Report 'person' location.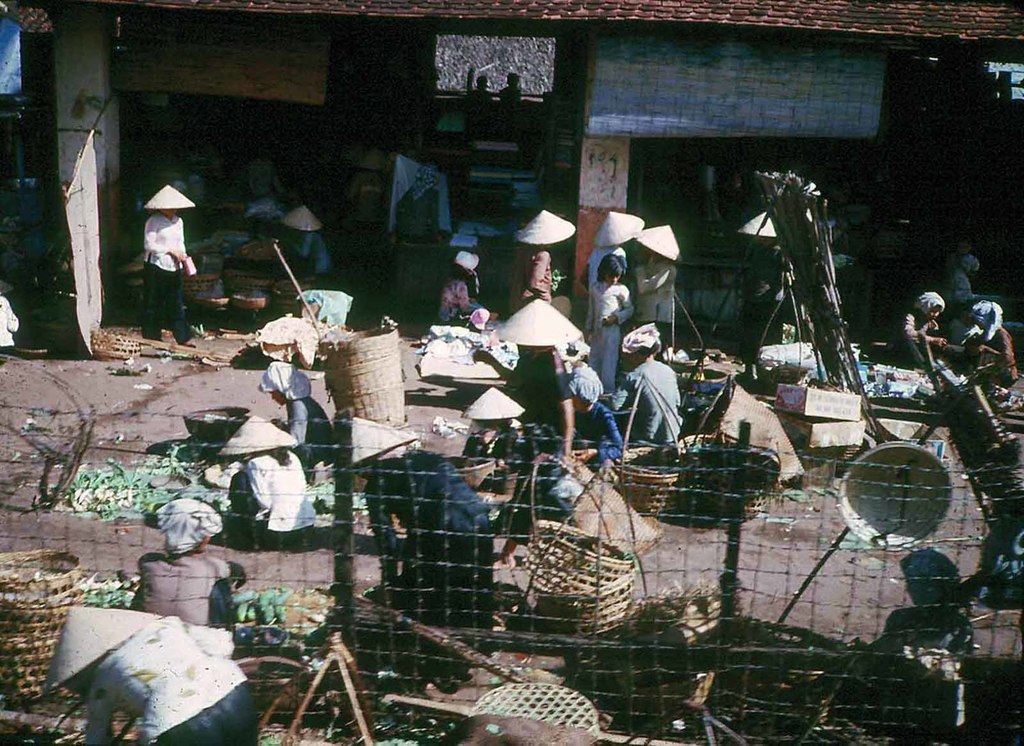
Report: {"left": 45, "top": 605, "right": 264, "bottom": 745}.
